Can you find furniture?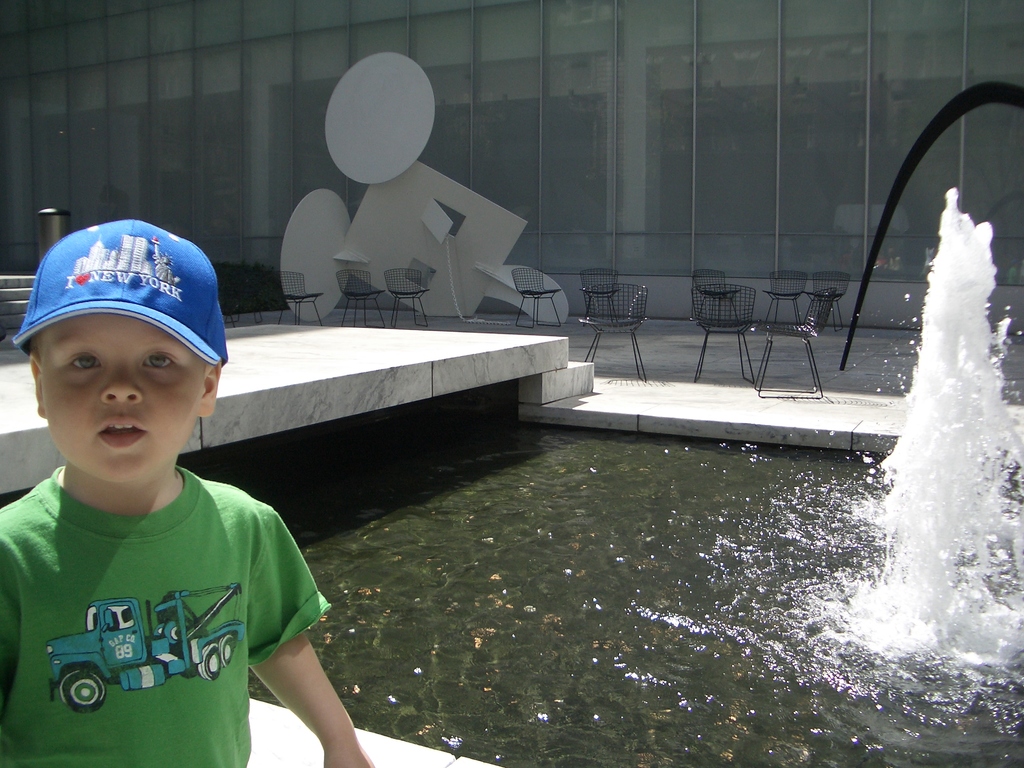
Yes, bounding box: 692,282,756,383.
